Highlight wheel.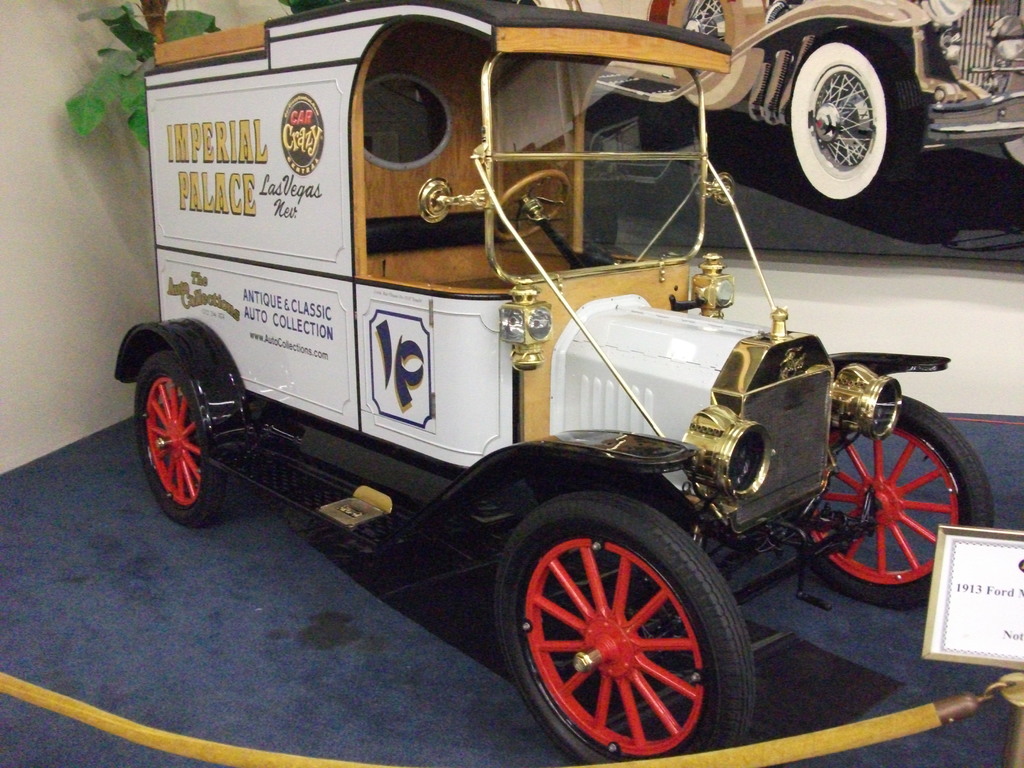
Highlighted region: box=[124, 342, 241, 531].
